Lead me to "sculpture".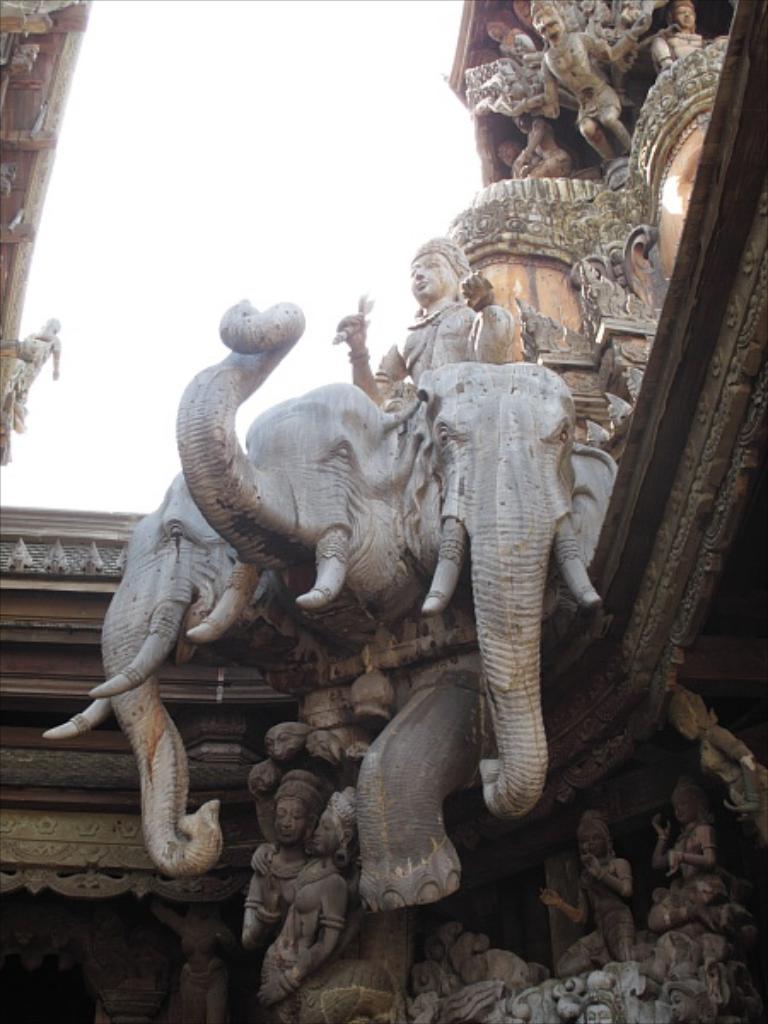
Lead to Rect(449, 0, 724, 189).
